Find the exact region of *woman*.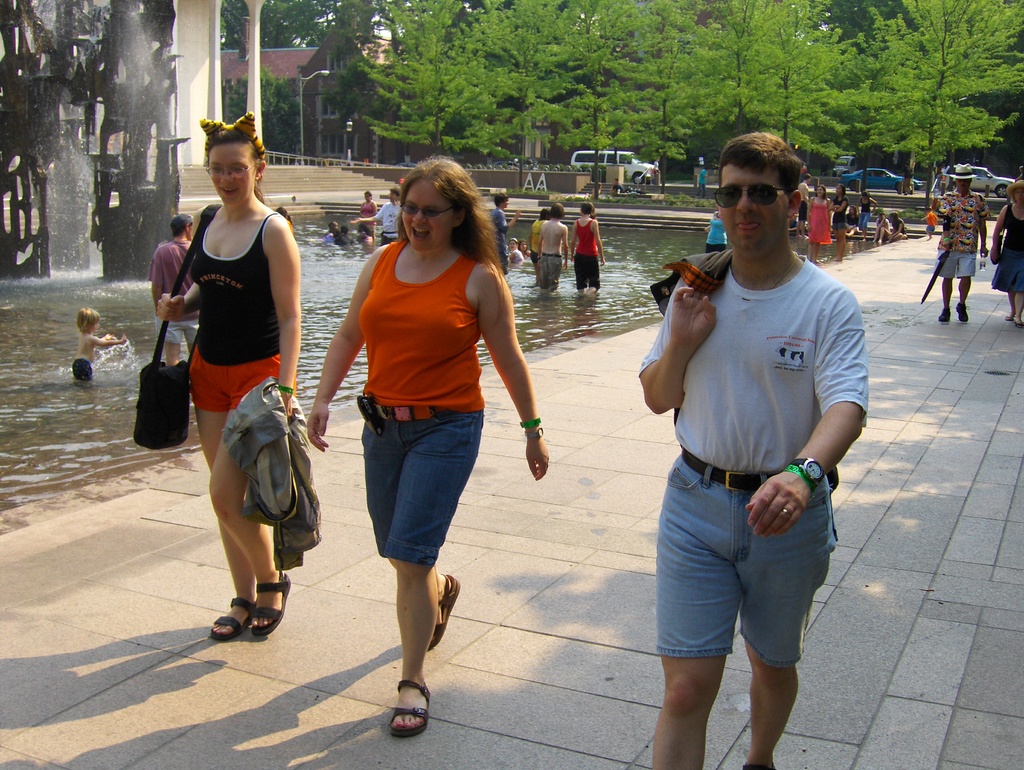
Exact region: box=[156, 125, 300, 638].
